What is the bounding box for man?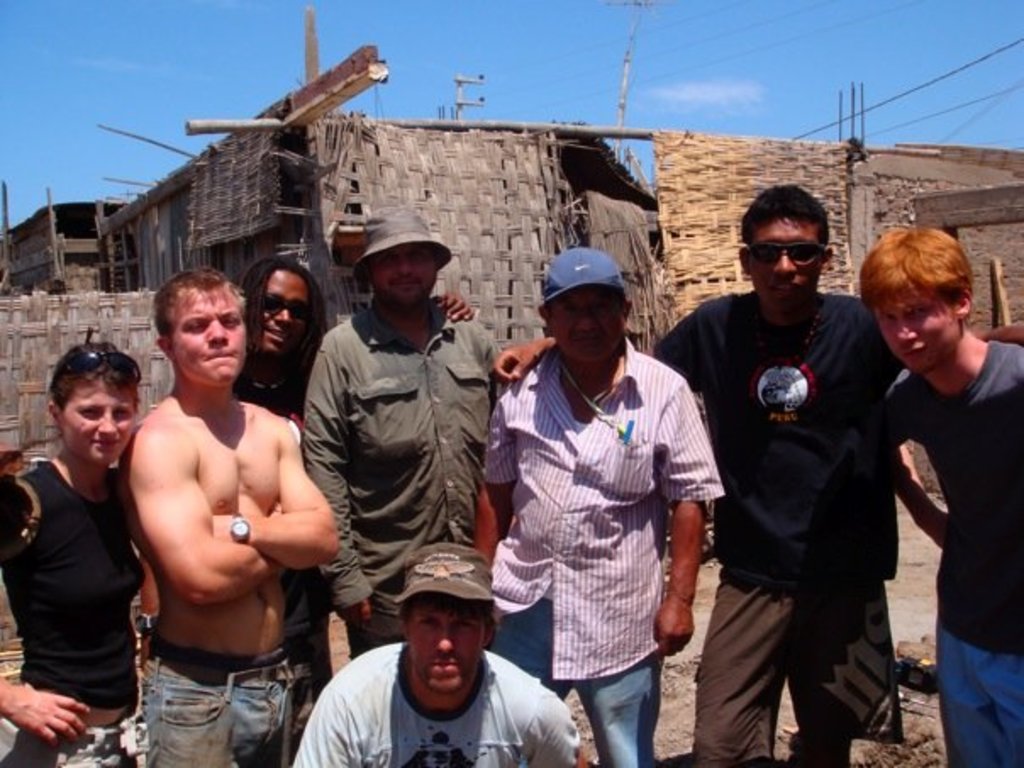
bbox=(214, 253, 473, 668).
